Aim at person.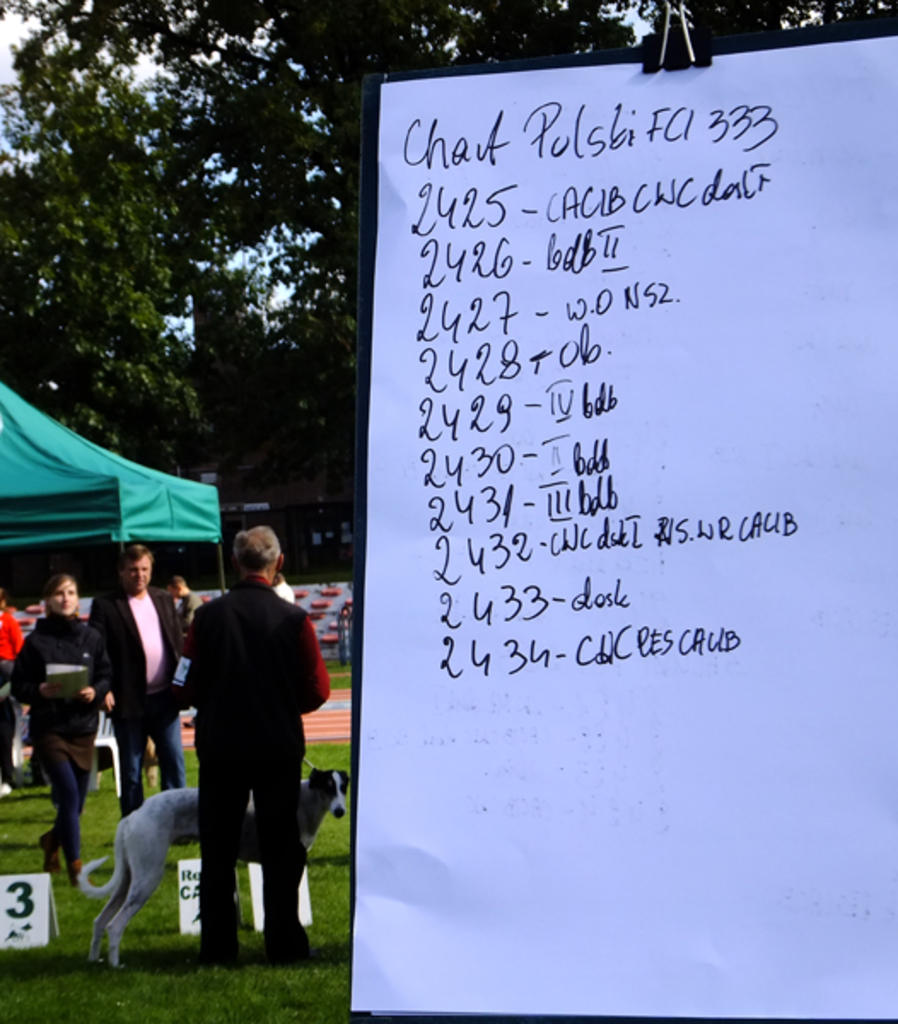
Aimed at 270, 575, 297, 606.
